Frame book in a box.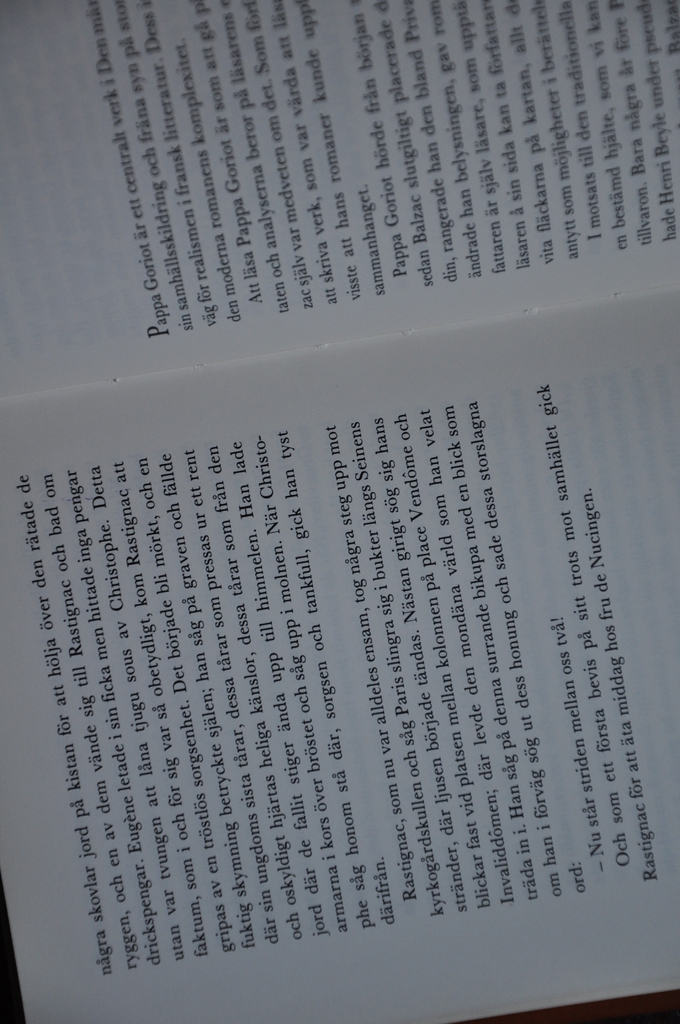
(x1=19, y1=0, x2=679, y2=1023).
